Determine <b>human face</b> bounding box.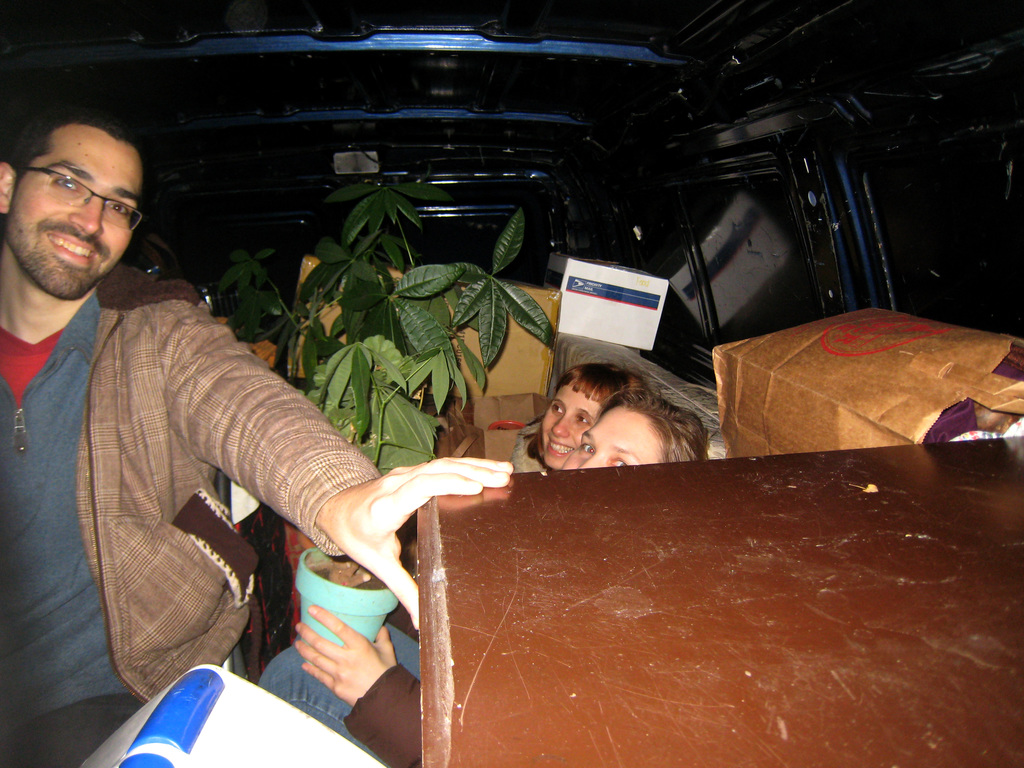
Determined: select_region(570, 405, 665, 468).
